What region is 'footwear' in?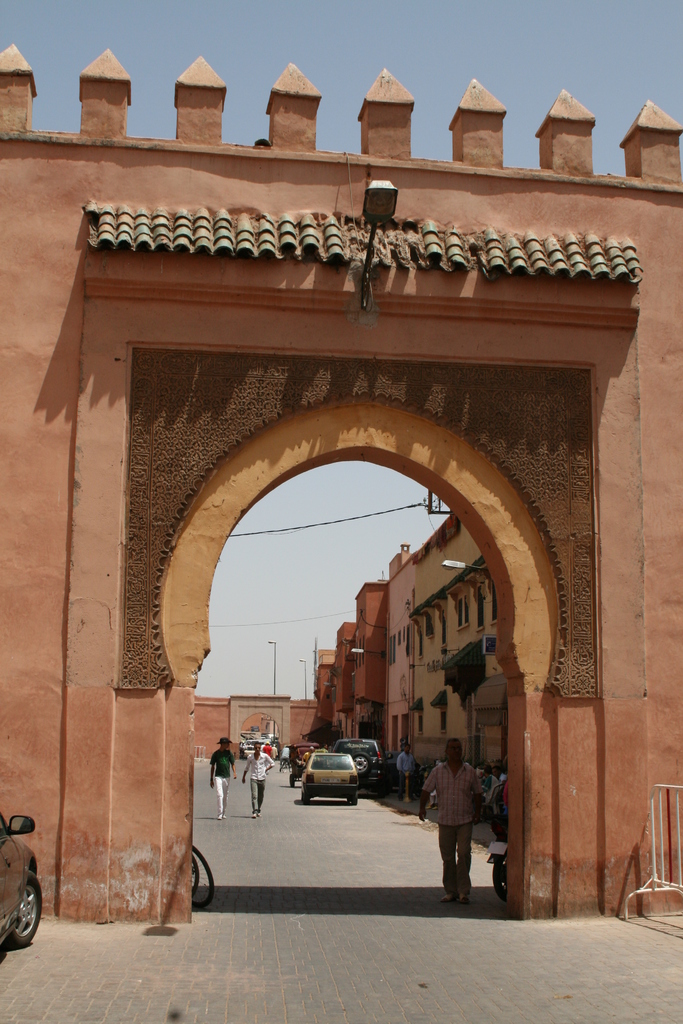
{"left": 442, "top": 888, "right": 452, "bottom": 899}.
